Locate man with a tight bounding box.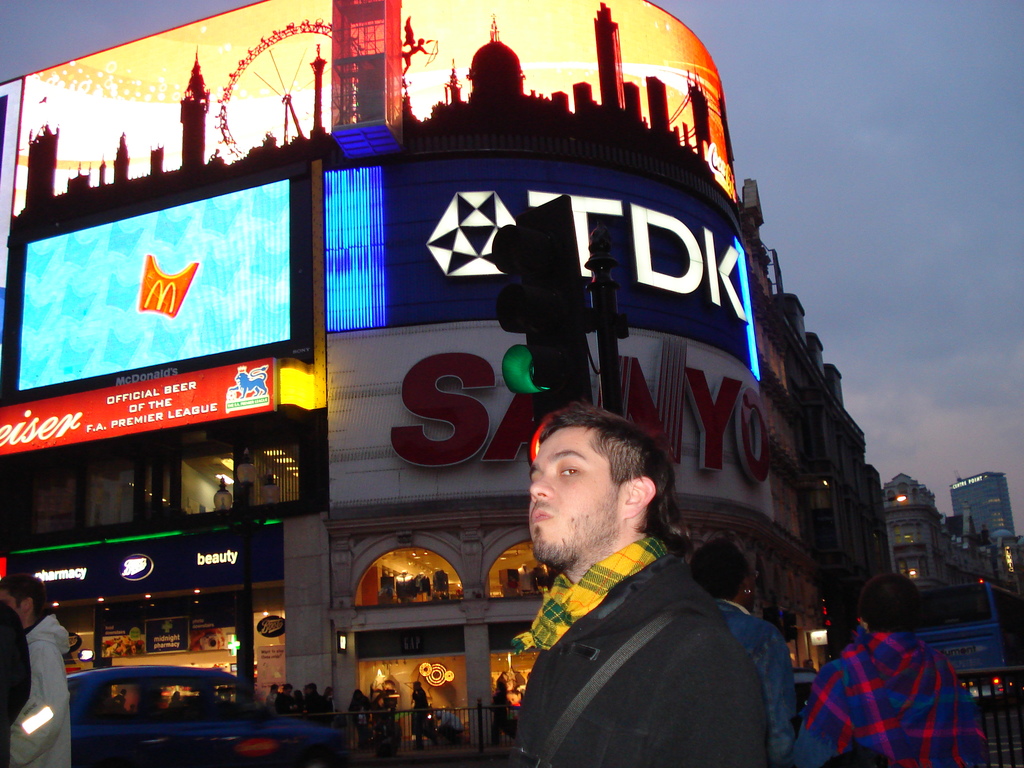
796,569,982,767.
